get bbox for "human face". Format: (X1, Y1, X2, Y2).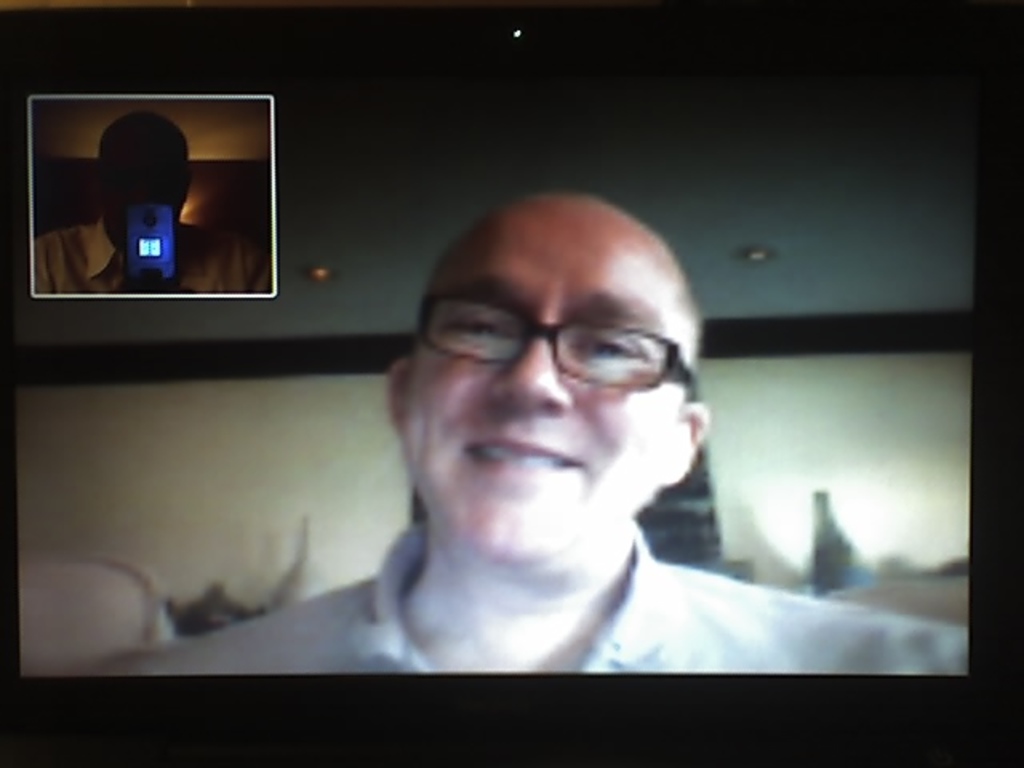
(400, 208, 686, 568).
